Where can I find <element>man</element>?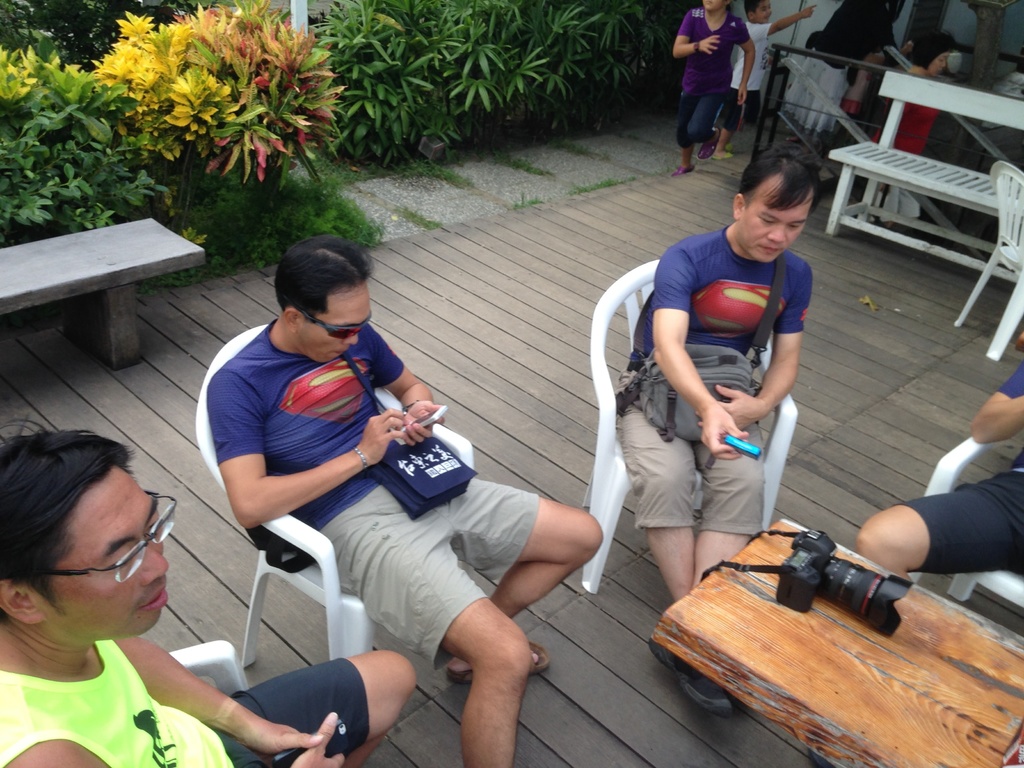
You can find it at bbox(0, 419, 413, 767).
